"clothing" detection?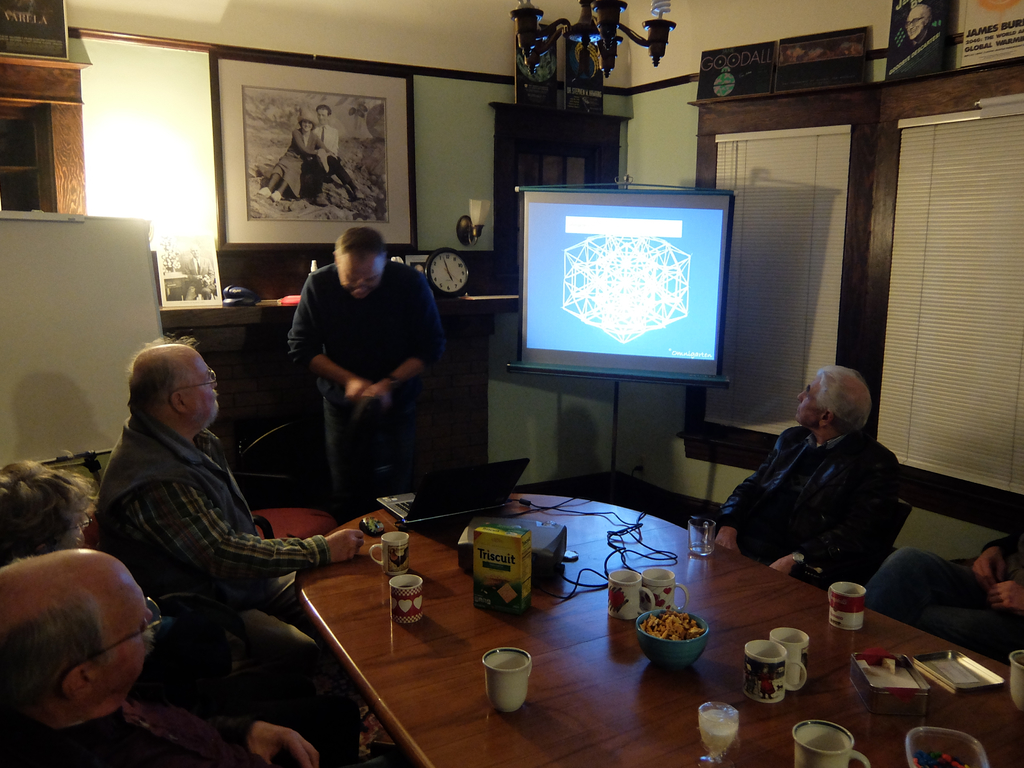
left=313, top=123, right=360, bottom=193
